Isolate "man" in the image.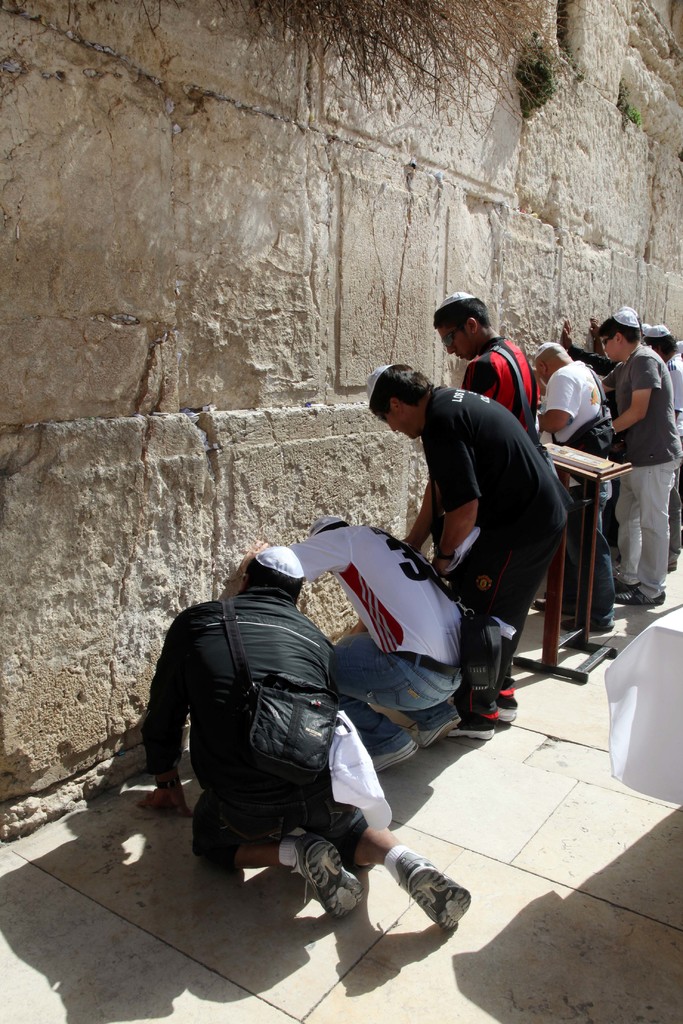
Isolated region: l=261, t=512, r=475, b=769.
